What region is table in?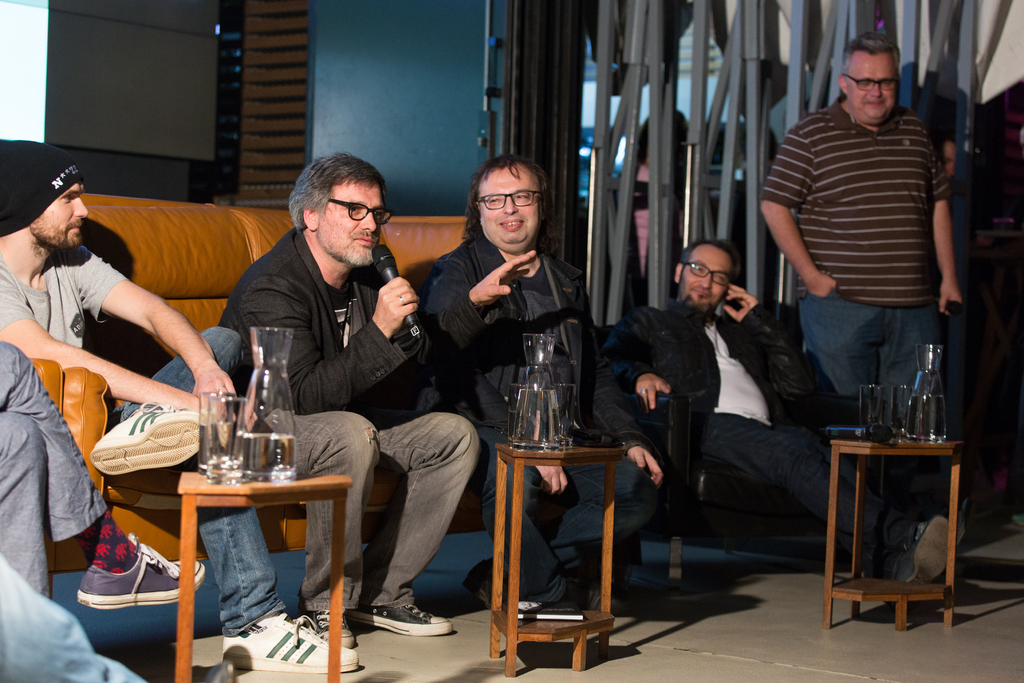
{"x1": 823, "y1": 435, "x2": 972, "y2": 628}.
